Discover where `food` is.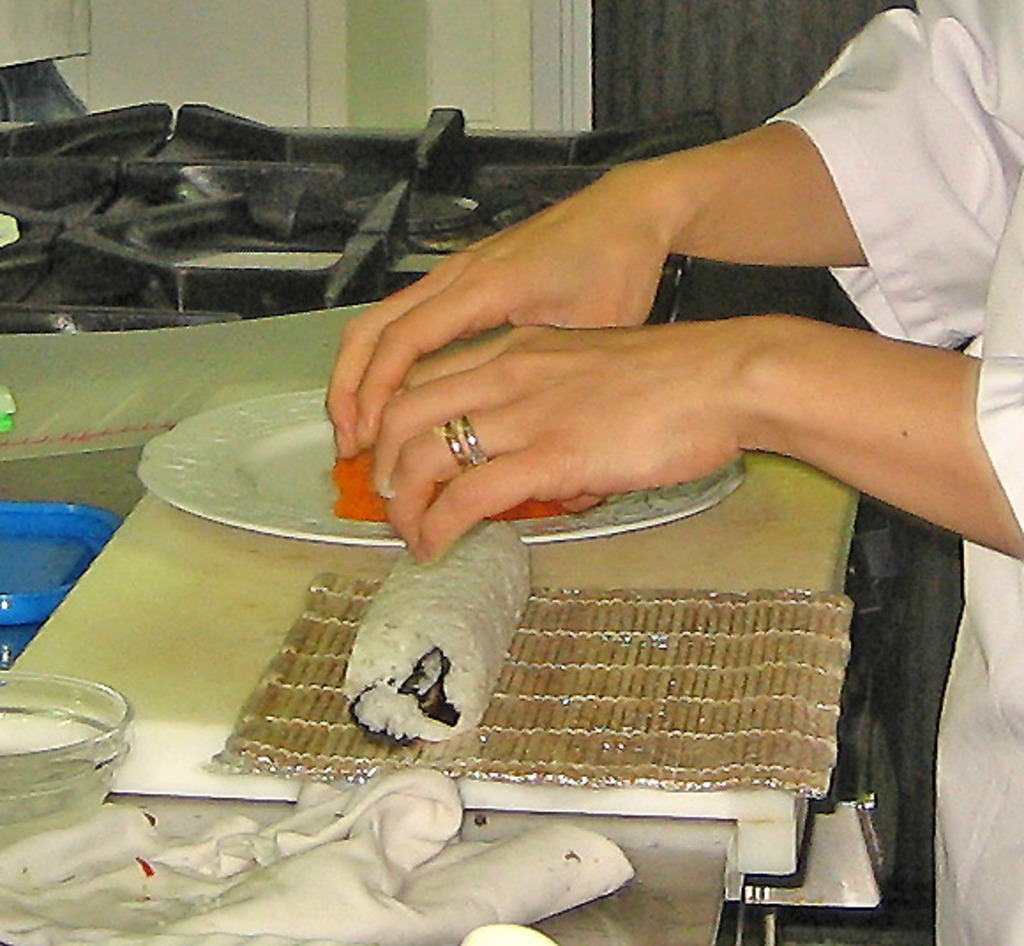
Discovered at l=334, t=445, r=574, b=528.
